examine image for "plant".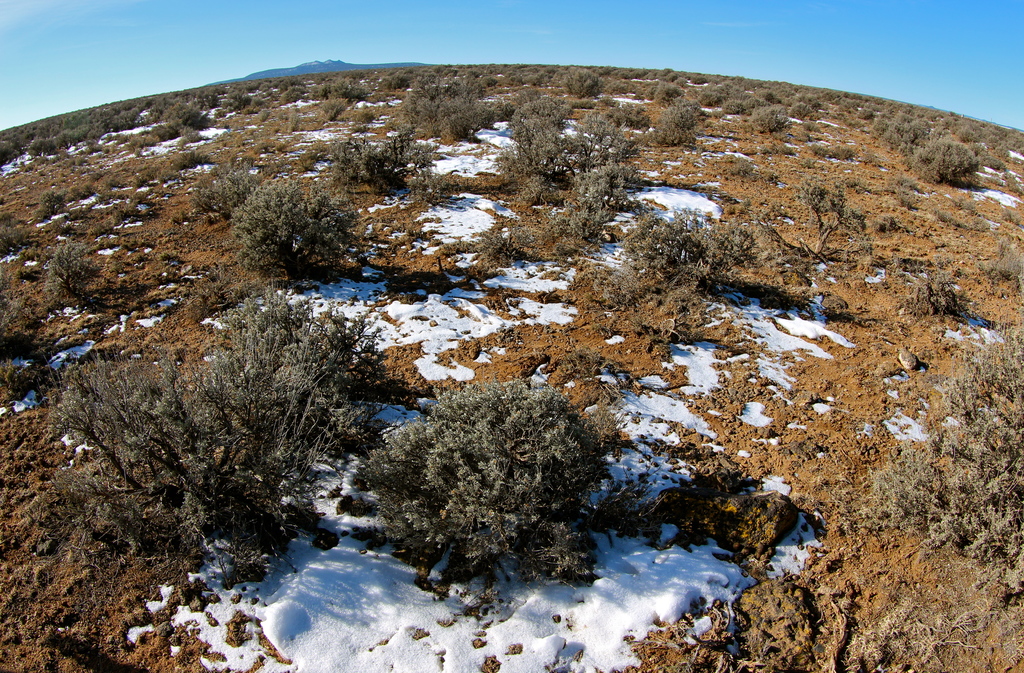
Examination result: select_region(356, 109, 367, 126).
